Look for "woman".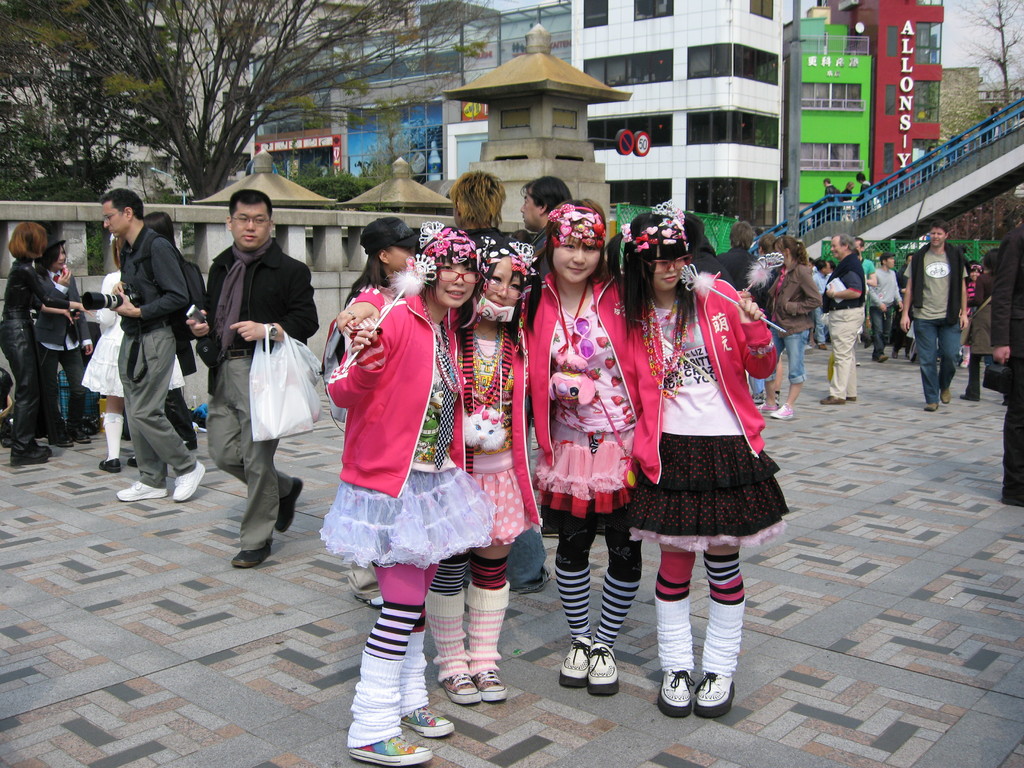
Found: crop(413, 223, 548, 710).
